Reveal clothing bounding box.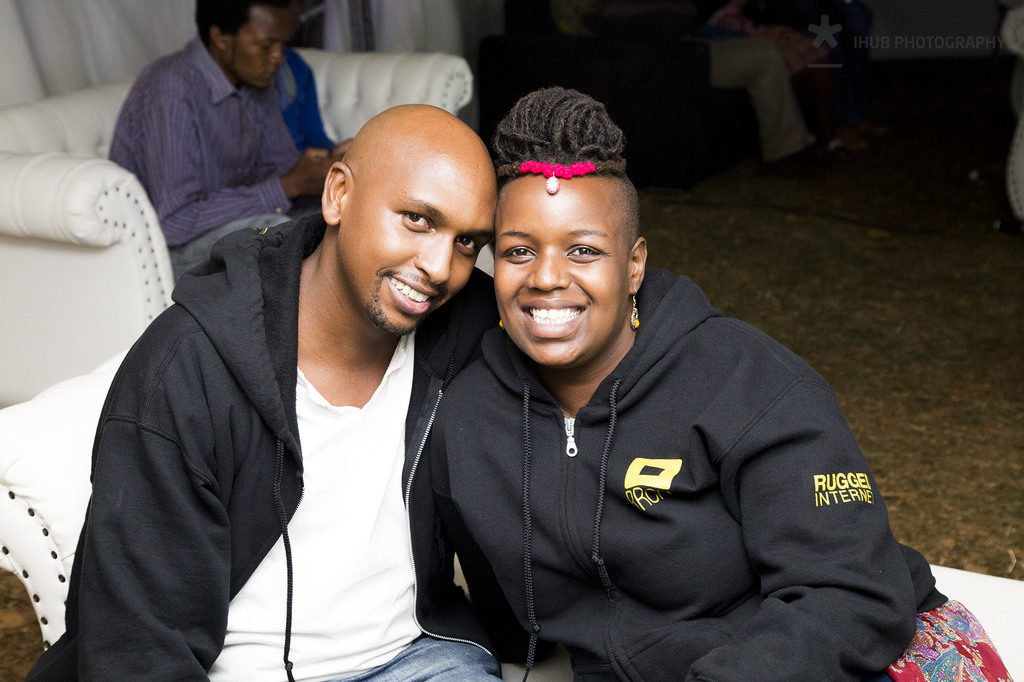
Revealed: x1=433 y1=258 x2=930 y2=669.
